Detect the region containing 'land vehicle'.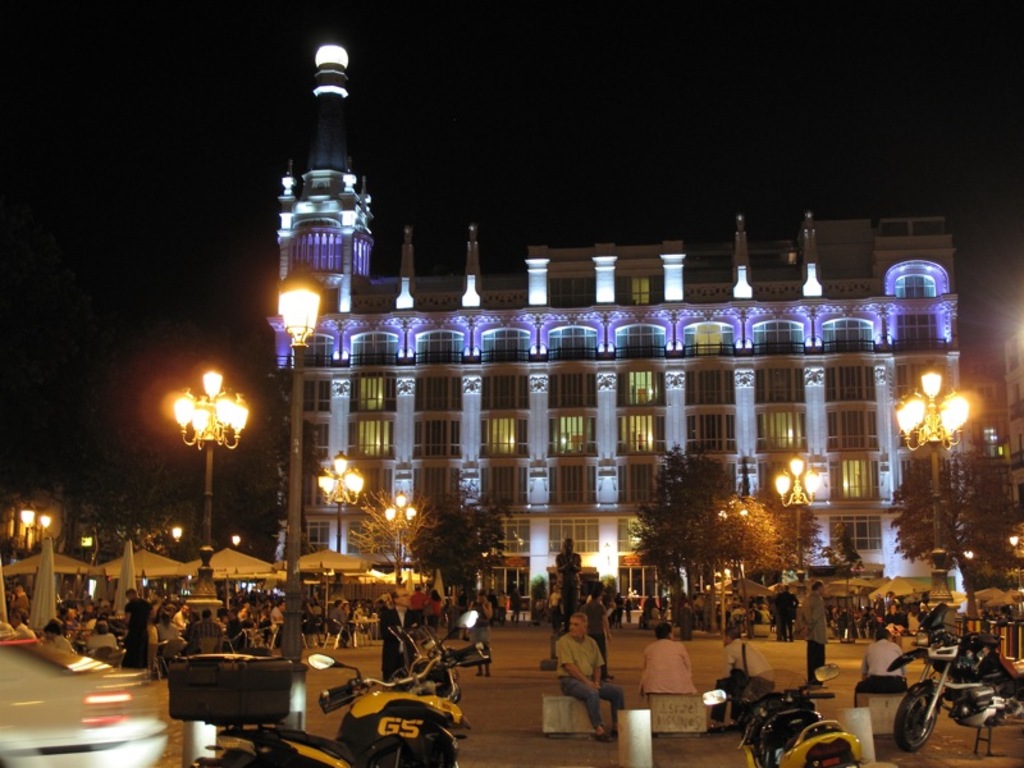
region(694, 663, 864, 765).
